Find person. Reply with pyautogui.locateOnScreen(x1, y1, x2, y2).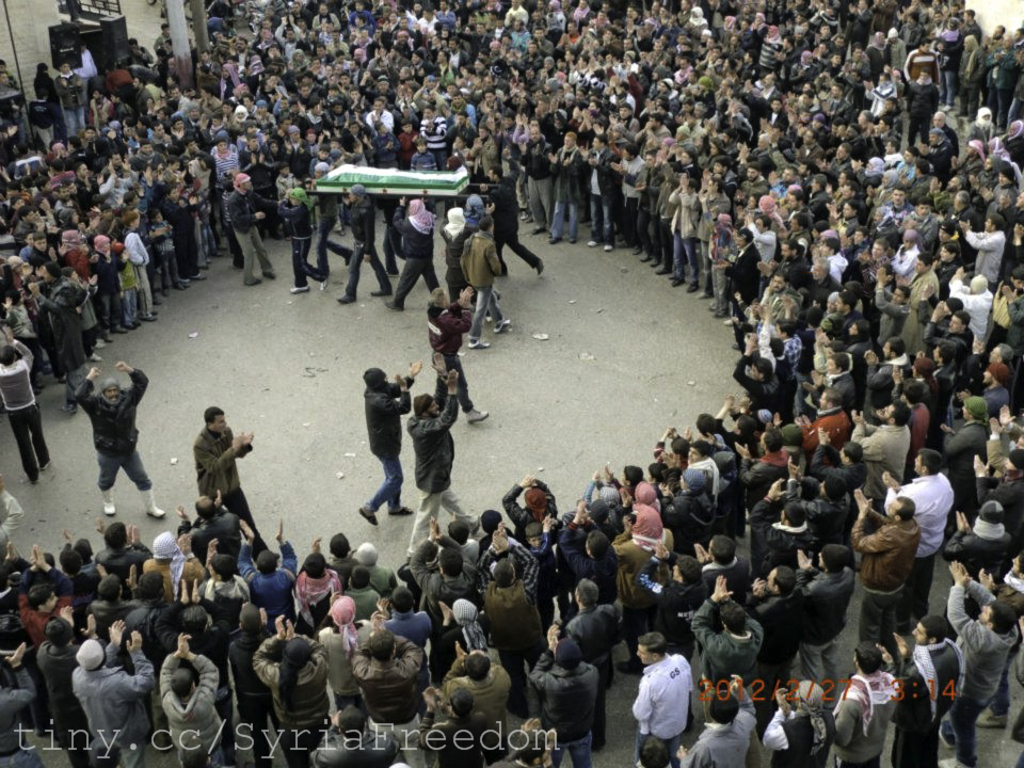
pyautogui.locateOnScreen(831, 634, 898, 767).
